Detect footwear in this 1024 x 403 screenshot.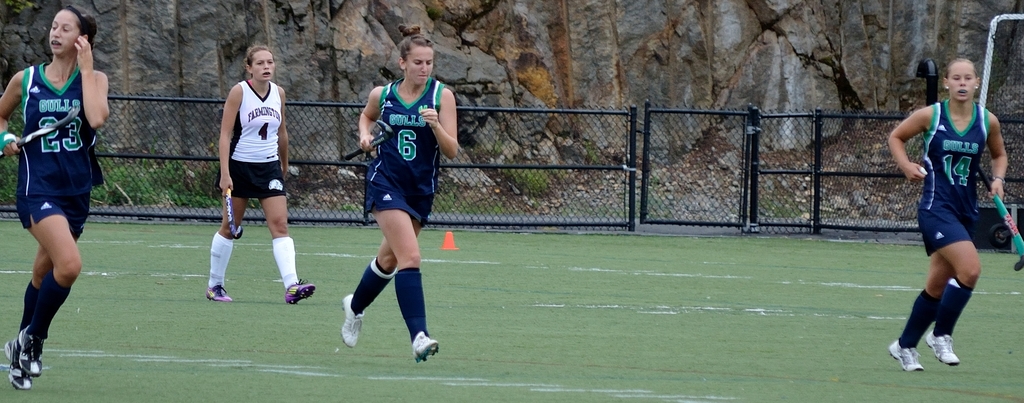
Detection: x1=887, y1=344, x2=927, y2=374.
